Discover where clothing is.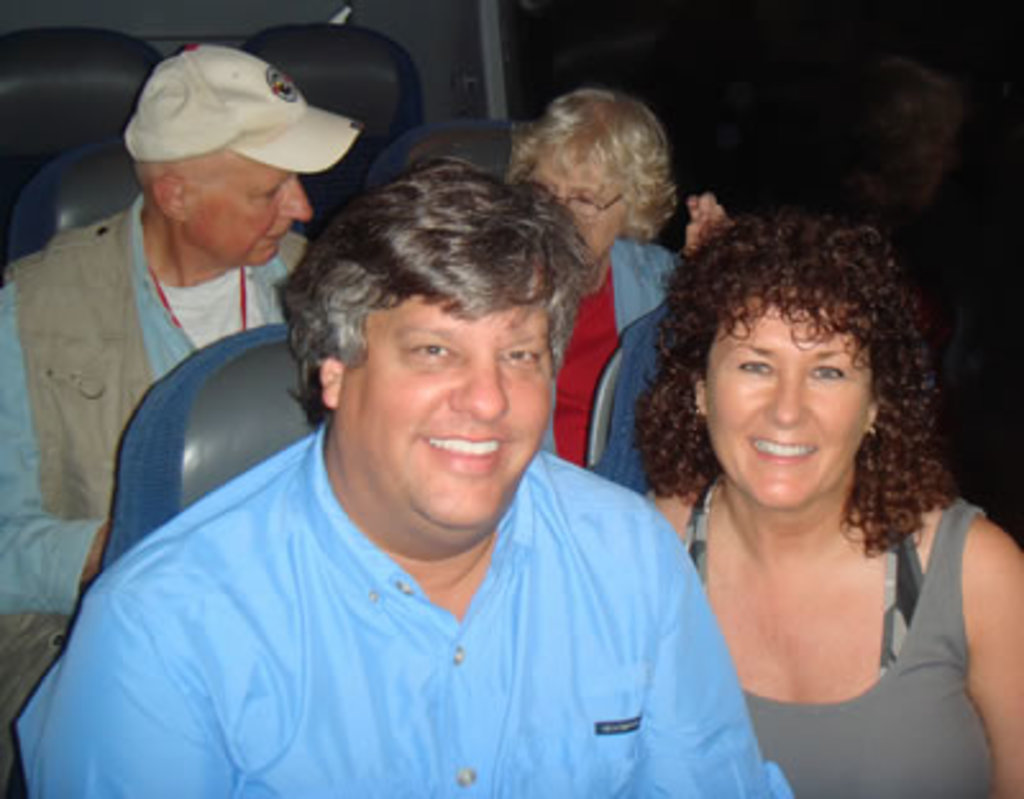
Discovered at {"x1": 56, "y1": 384, "x2": 765, "y2": 781}.
